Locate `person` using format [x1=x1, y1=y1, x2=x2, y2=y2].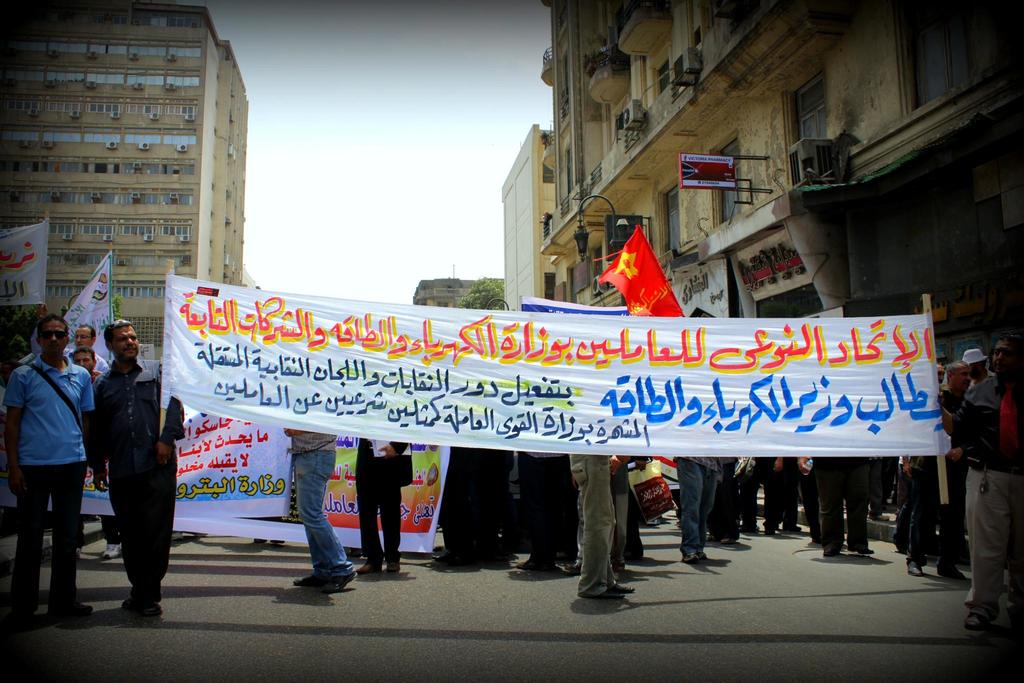
[x1=358, y1=431, x2=417, y2=576].
